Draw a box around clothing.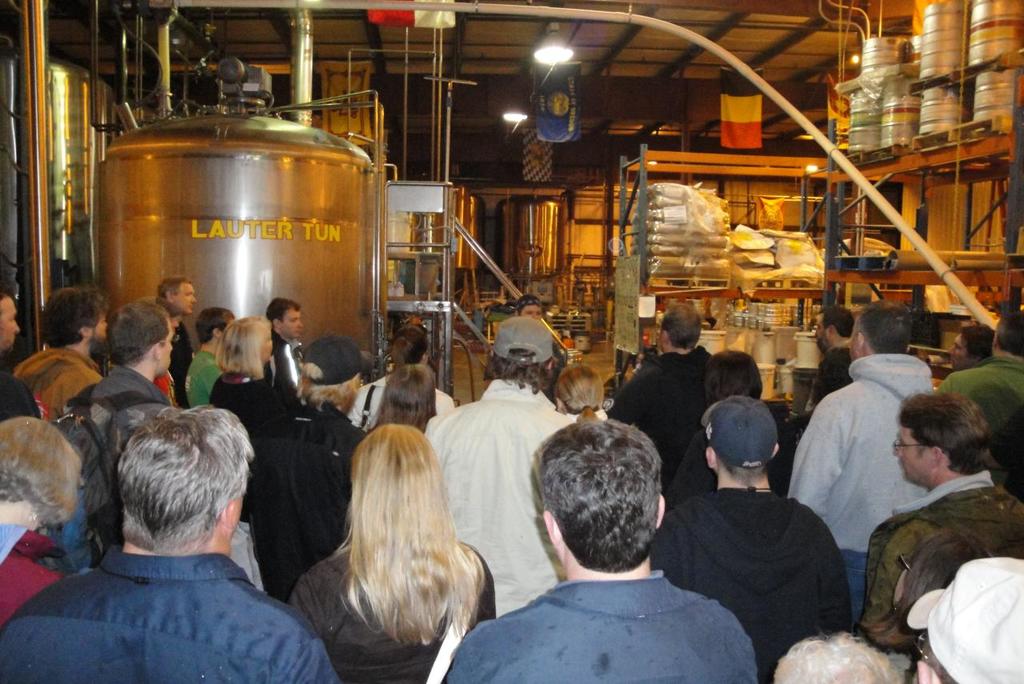
(622,353,743,479).
